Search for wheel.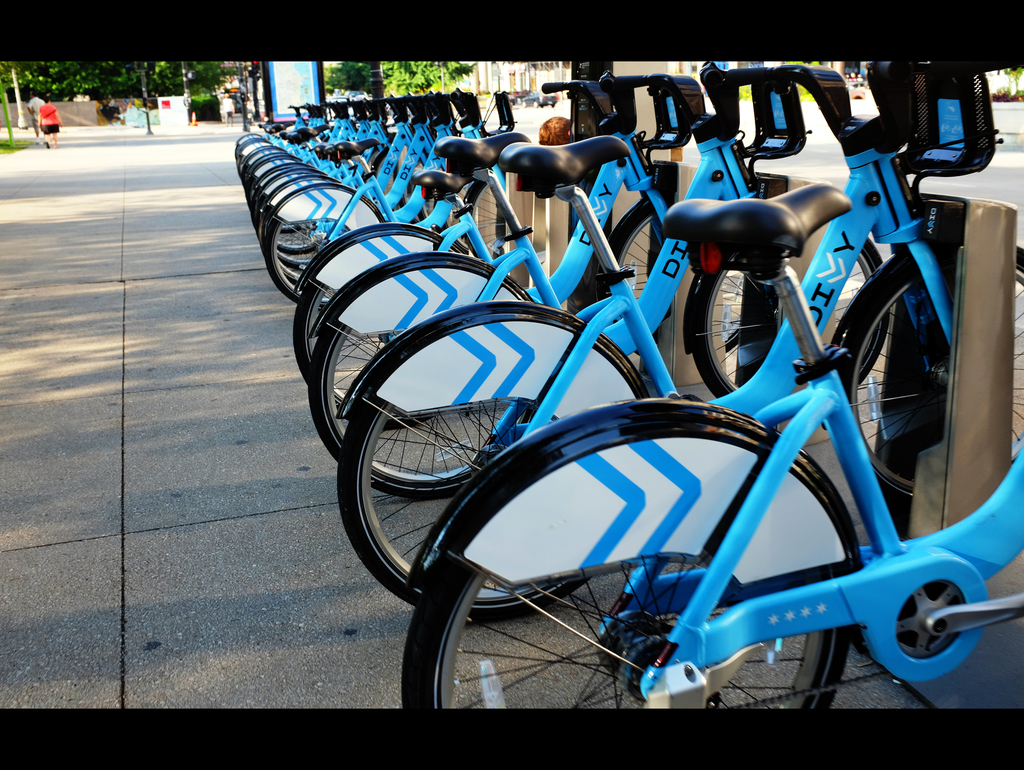
Found at [840, 245, 971, 519].
